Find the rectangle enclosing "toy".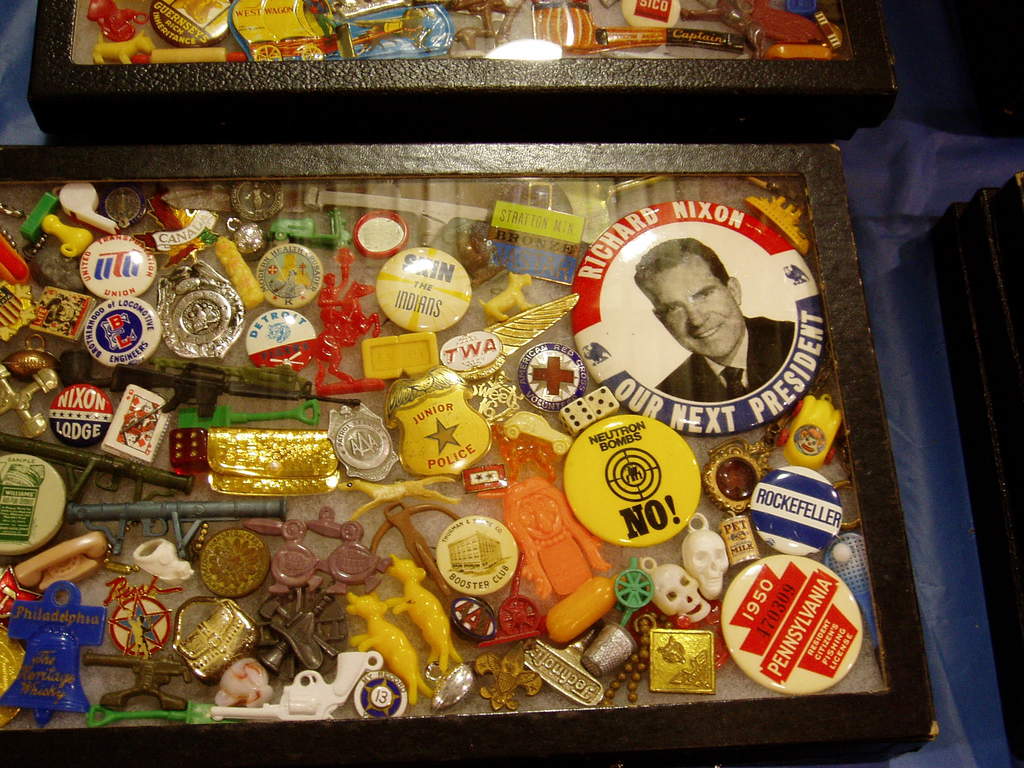
region(93, 29, 154, 65).
